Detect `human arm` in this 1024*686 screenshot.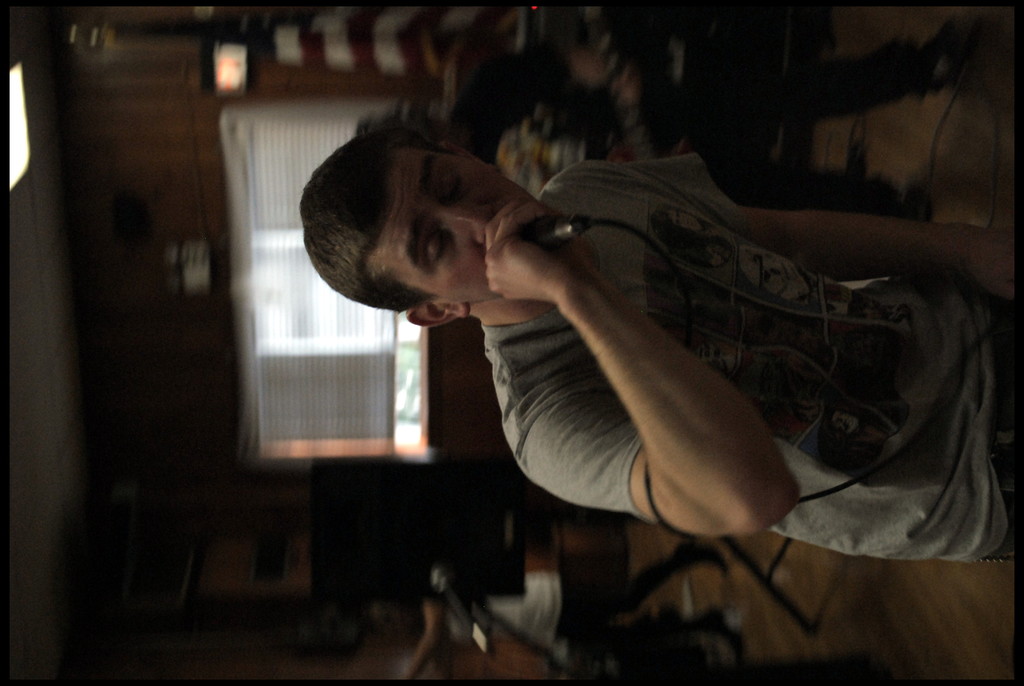
Detection: bbox=(561, 154, 1009, 309).
